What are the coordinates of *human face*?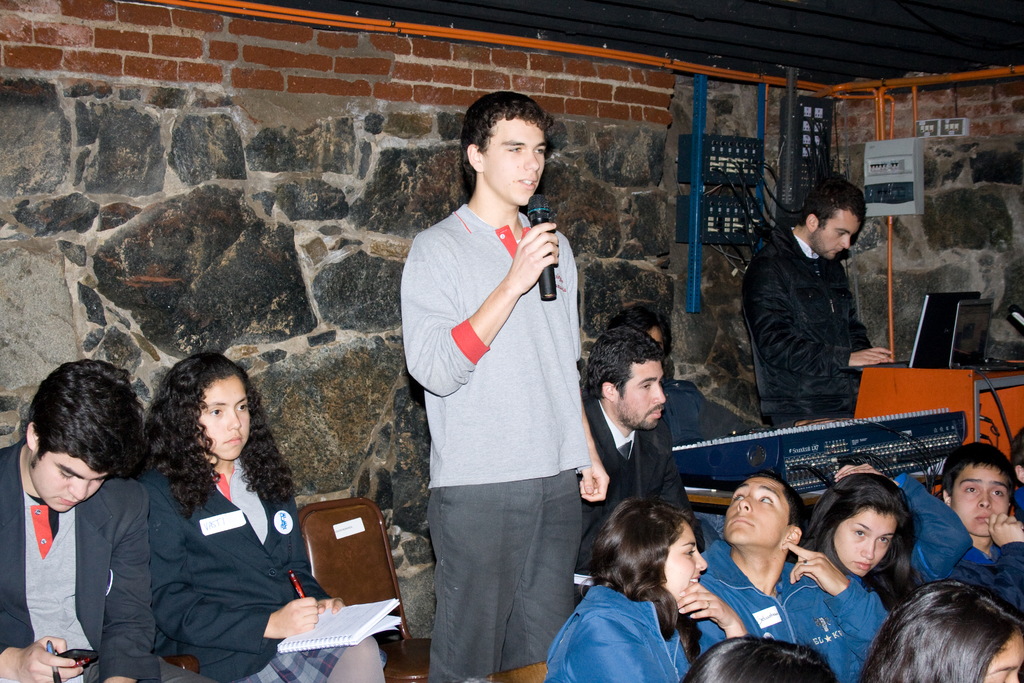
l=834, t=513, r=897, b=575.
